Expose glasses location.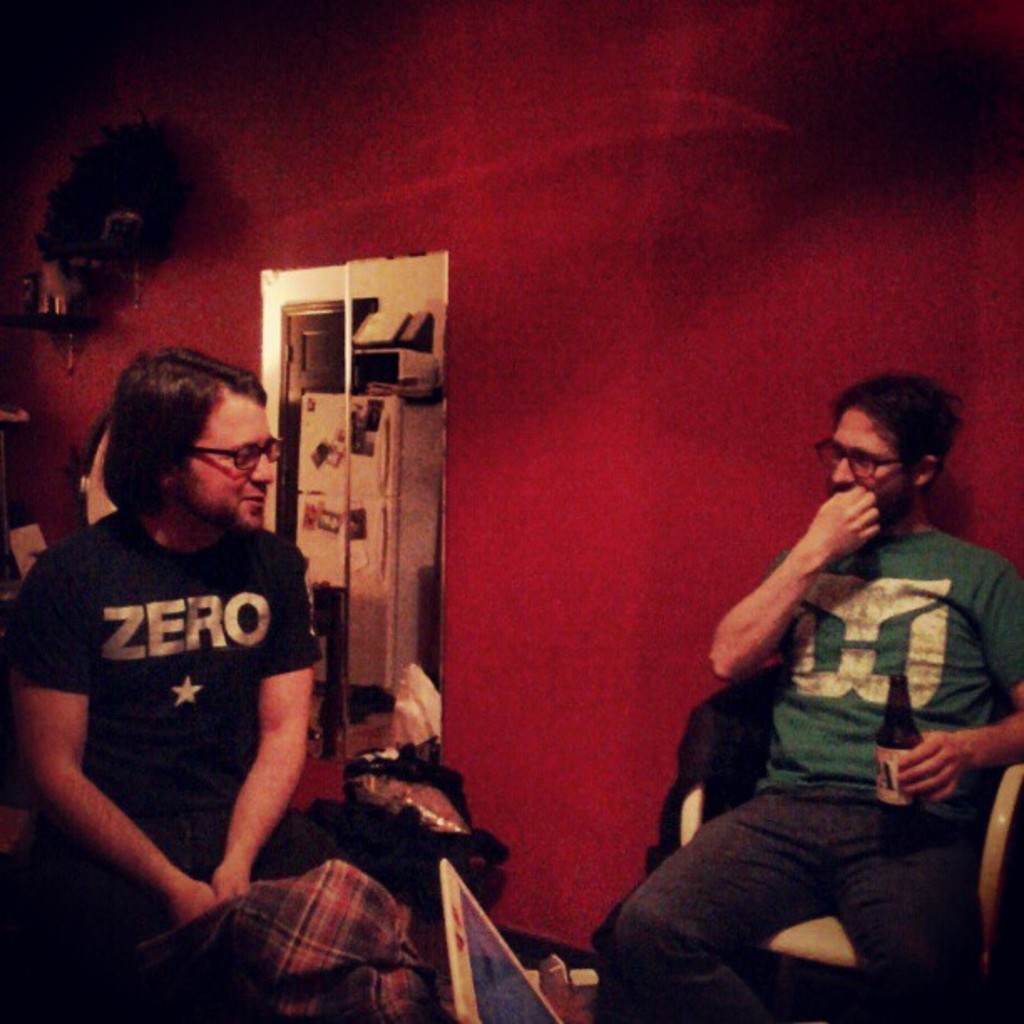
Exposed at left=181, top=433, right=286, bottom=468.
